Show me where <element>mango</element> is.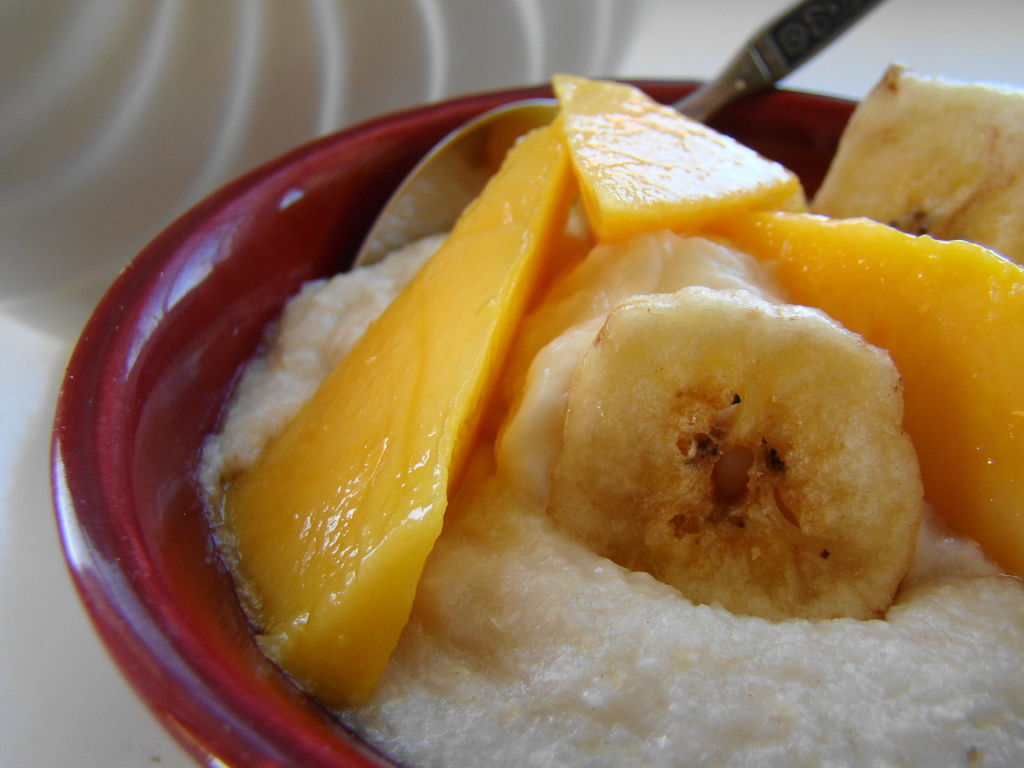
<element>mango</element> is at 555,74,810,245.
